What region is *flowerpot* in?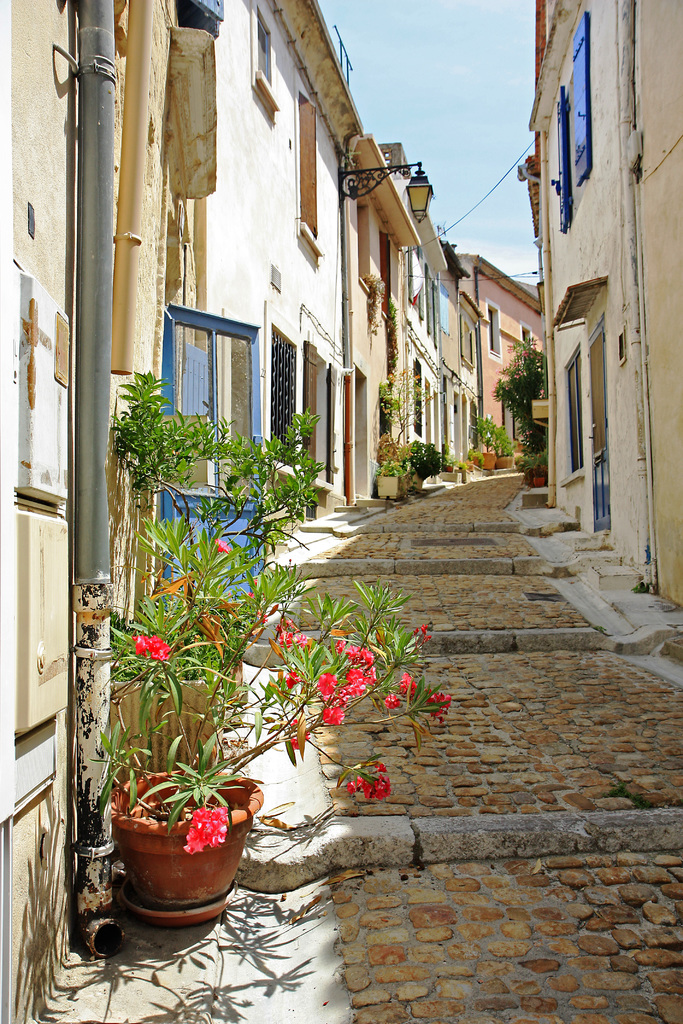
pyautogui.locateOnScreen(102, 788, 244, 922).
